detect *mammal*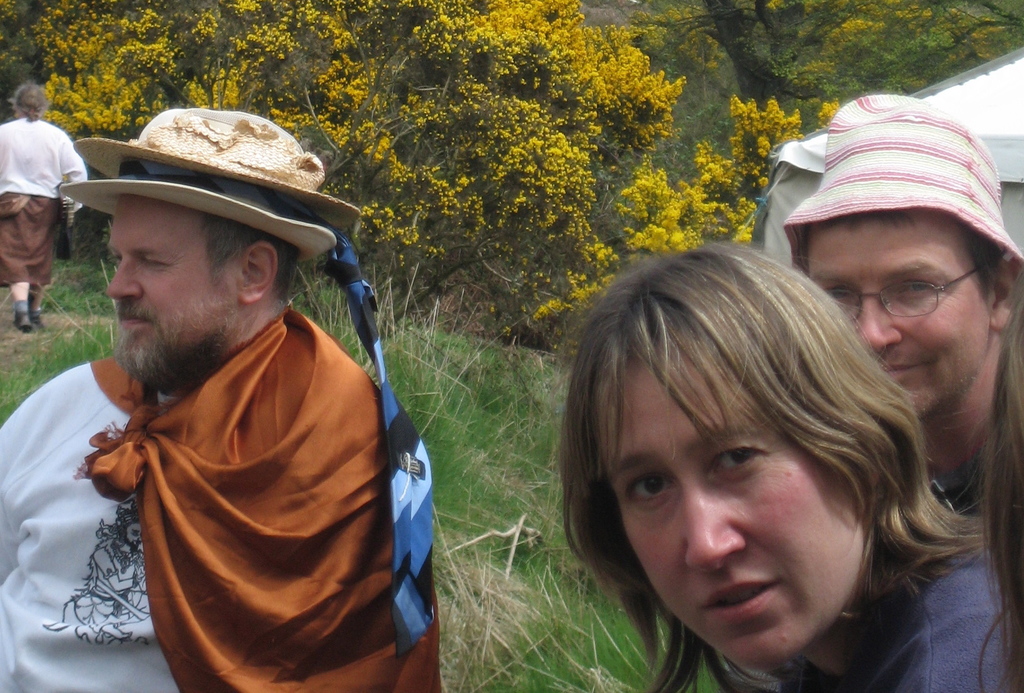
select_region(0, 84, 83, 333)
